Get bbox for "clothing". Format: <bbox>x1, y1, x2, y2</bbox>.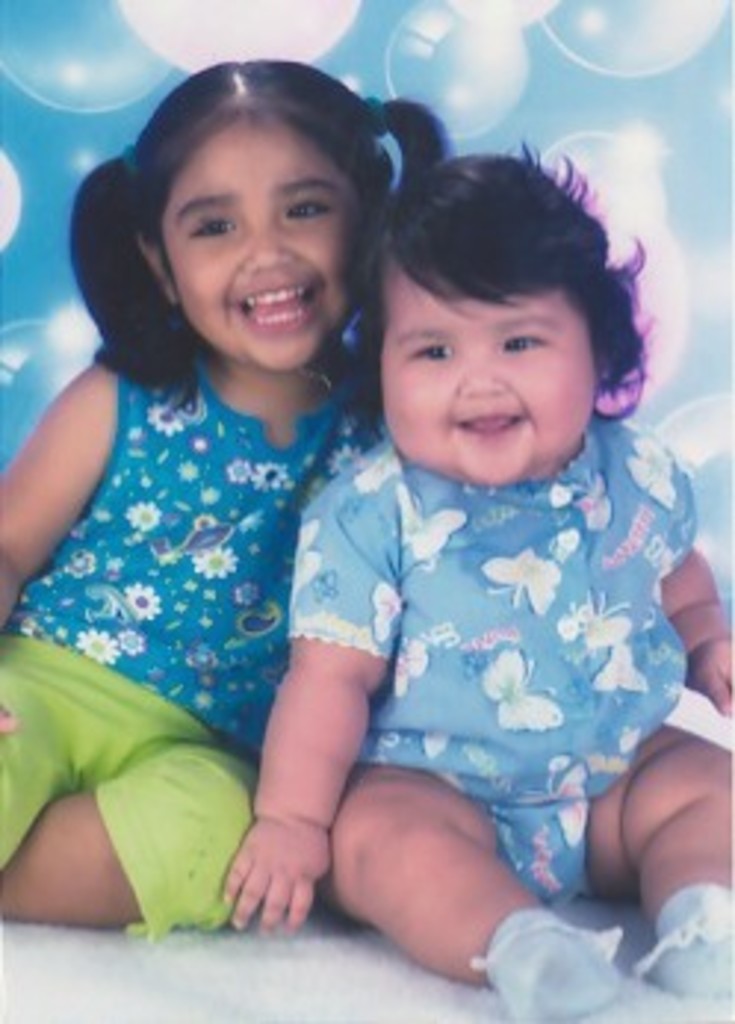
<bbox>0, 328, 393, 947</bbox>.
